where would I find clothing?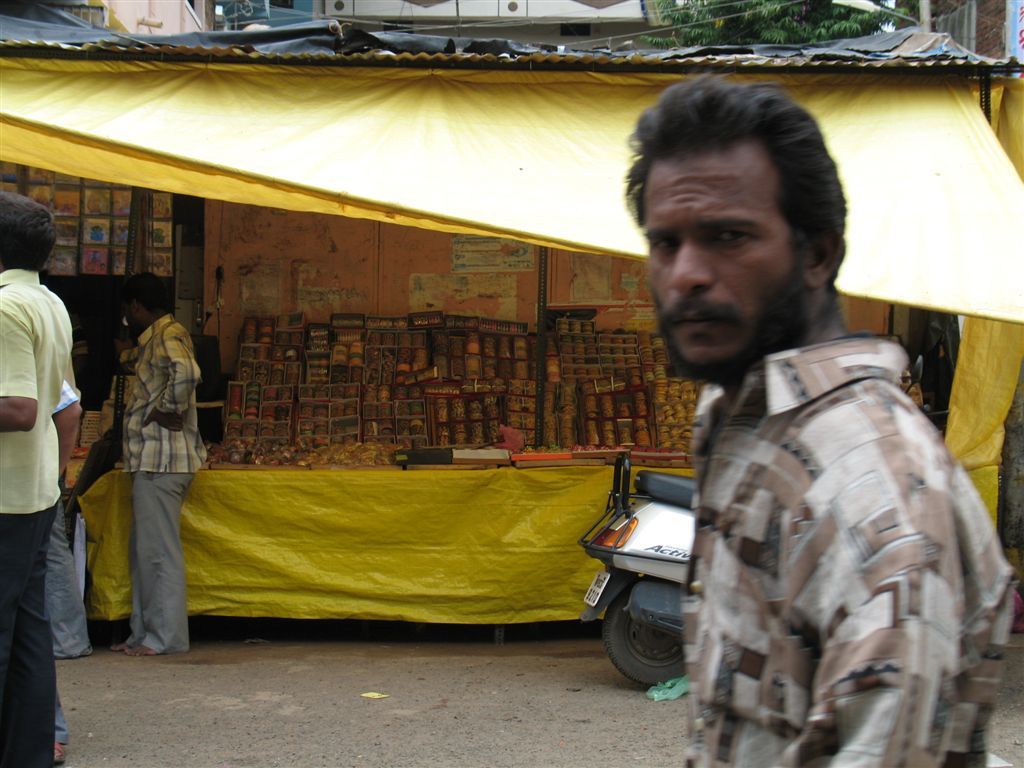
At [x1=0, y1=272, x2=74, y2=767].
